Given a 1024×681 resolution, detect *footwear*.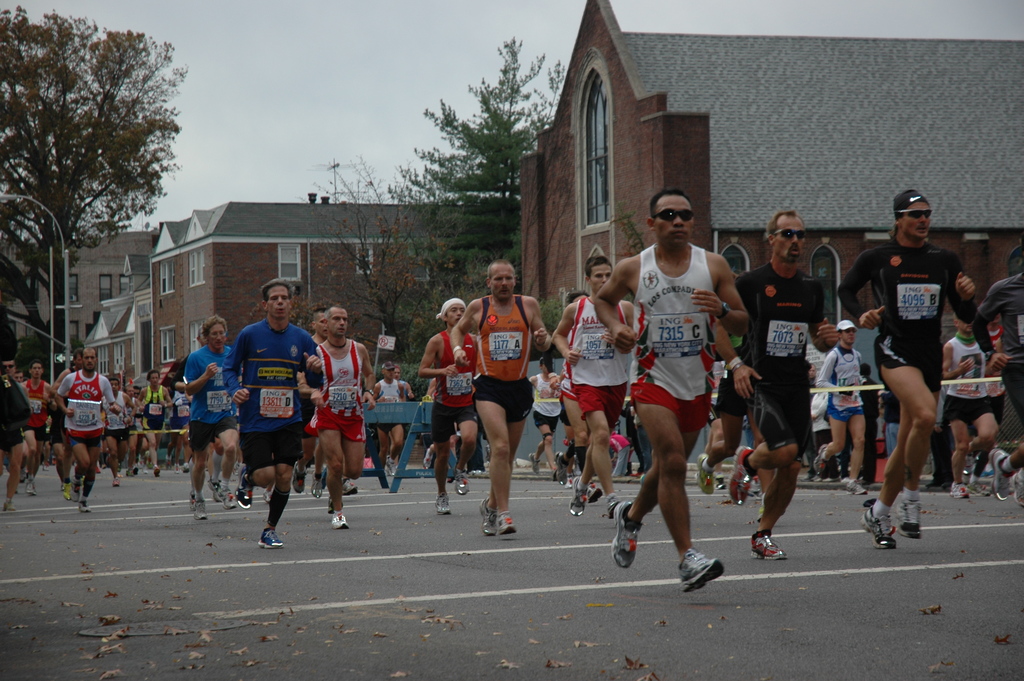
[left=195, top=498, right=209, bottom=523].
